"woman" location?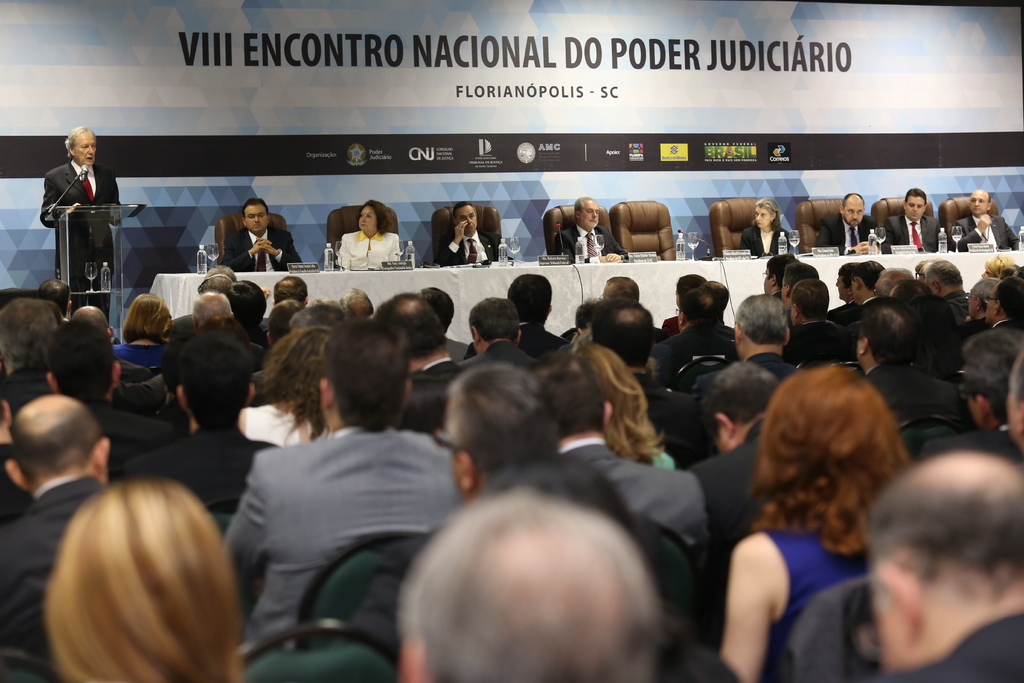
[741,196,794,259]
